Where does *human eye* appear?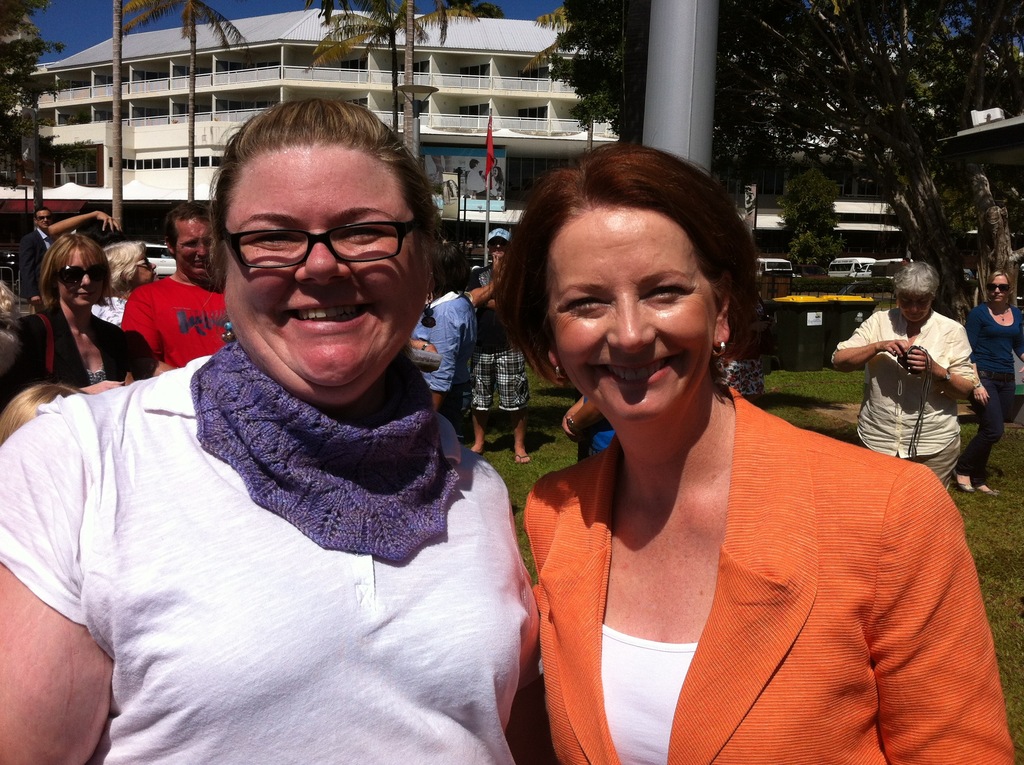
Appears at select_region(340, 213, 388, 241).
